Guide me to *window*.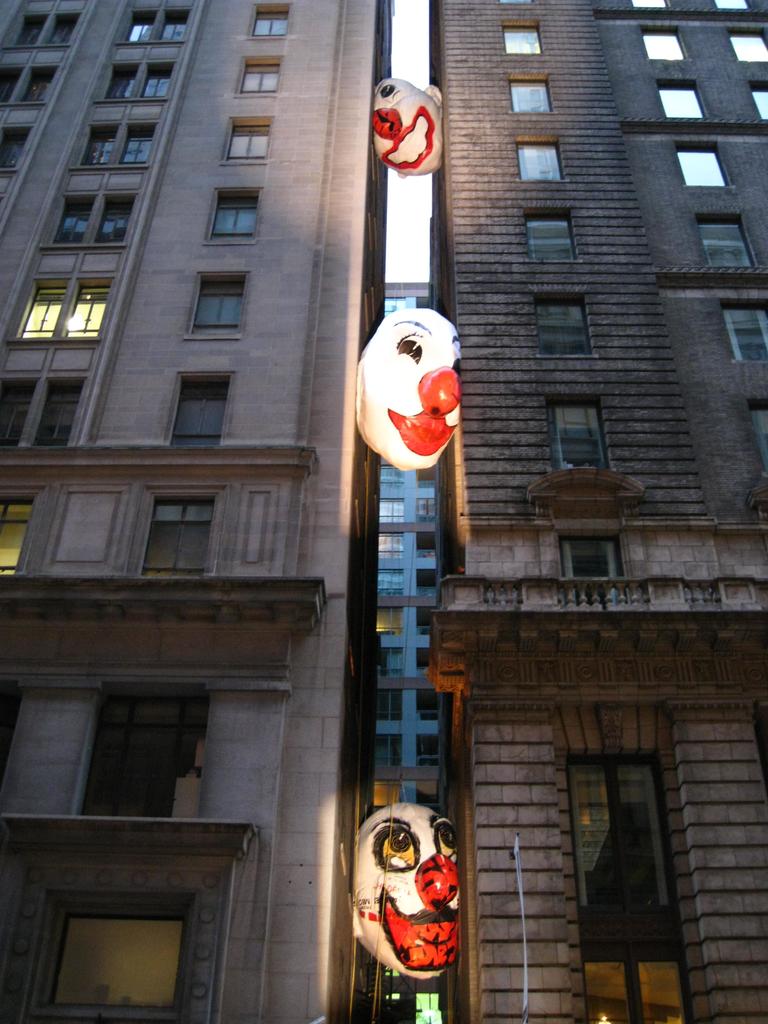
Guidance: crop(149, 499, 212, 576).
